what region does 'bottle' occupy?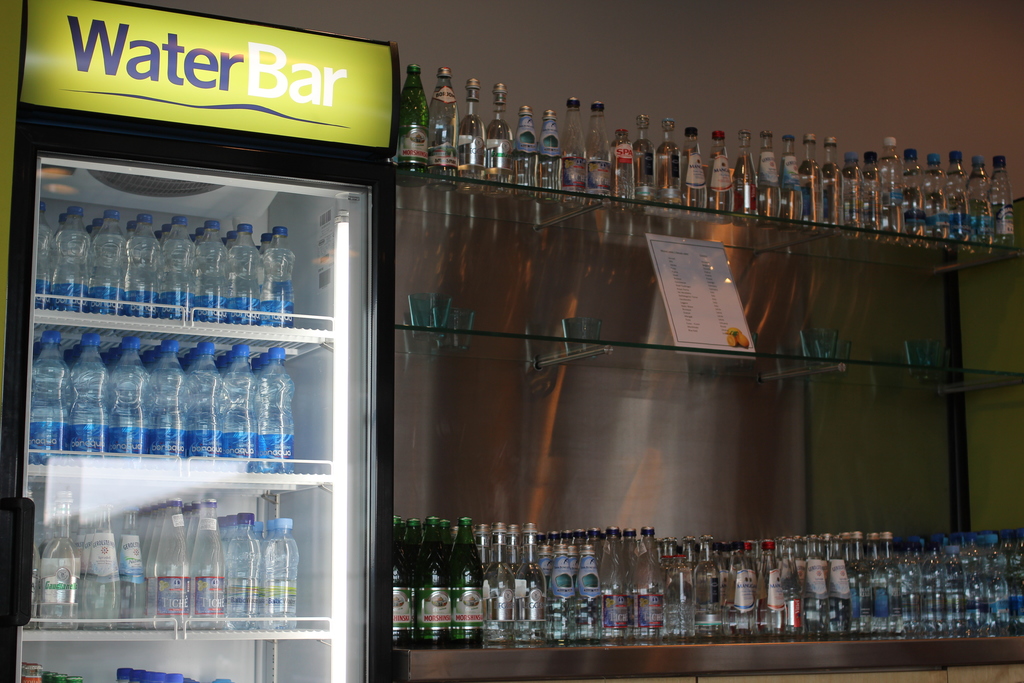
396, 66, 430, 177.
